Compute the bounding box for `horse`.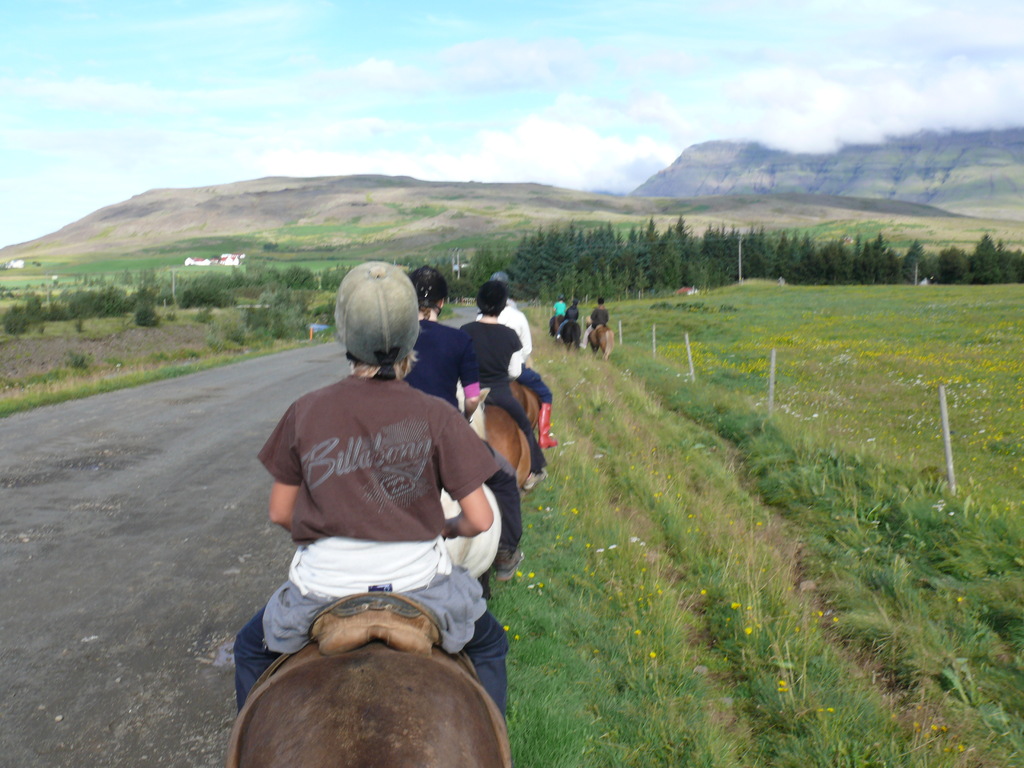
558/319/583/356.
